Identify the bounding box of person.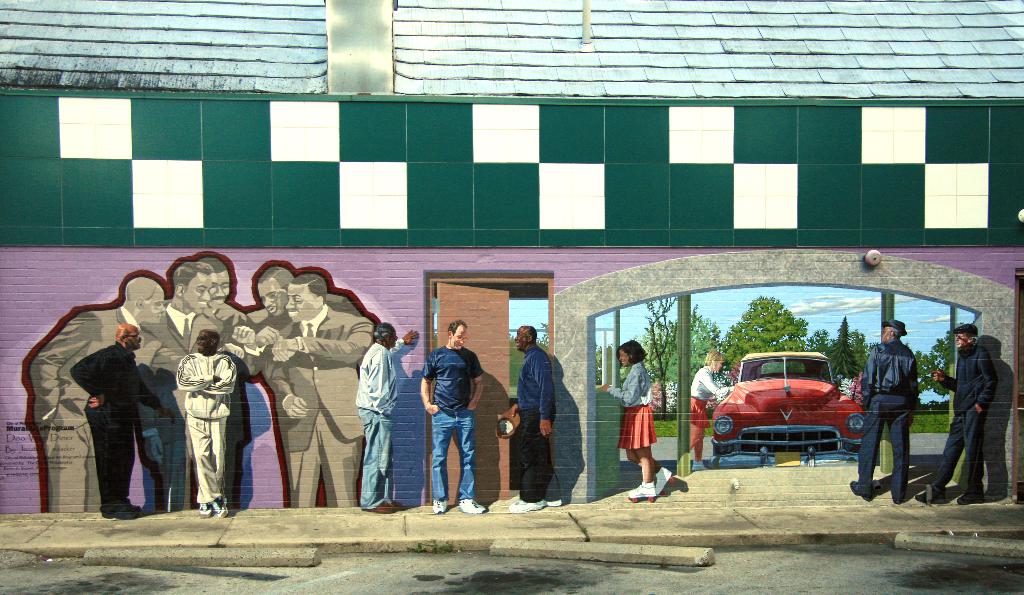
[left=495, top=315, right=561, bottom=507].
